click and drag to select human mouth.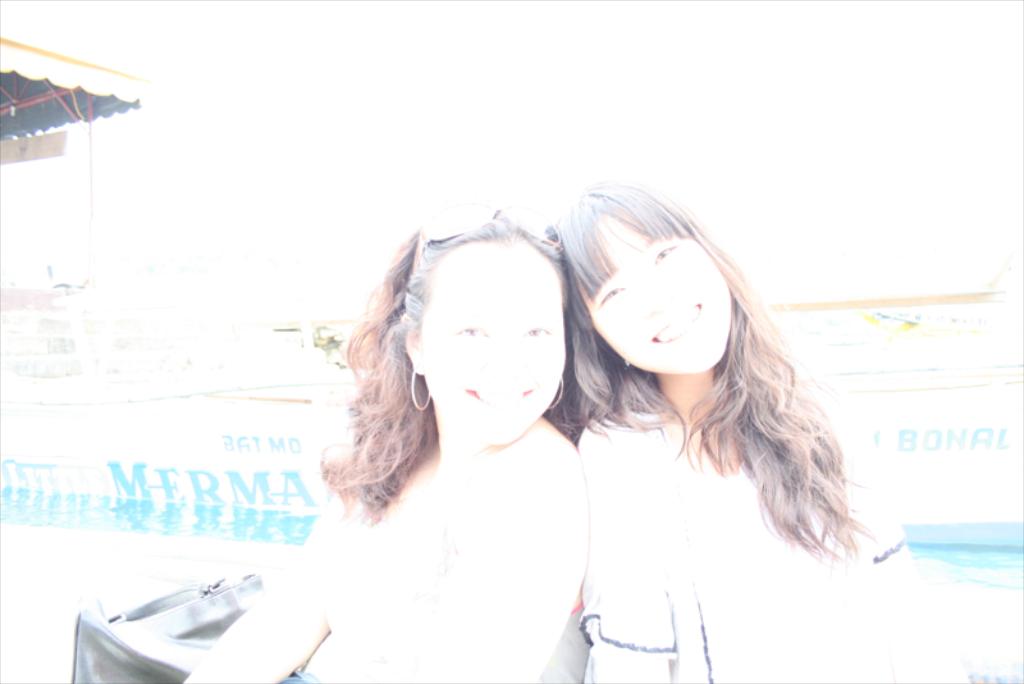
Selection: (x1=643, y1=297, x2=704, y2=347).
